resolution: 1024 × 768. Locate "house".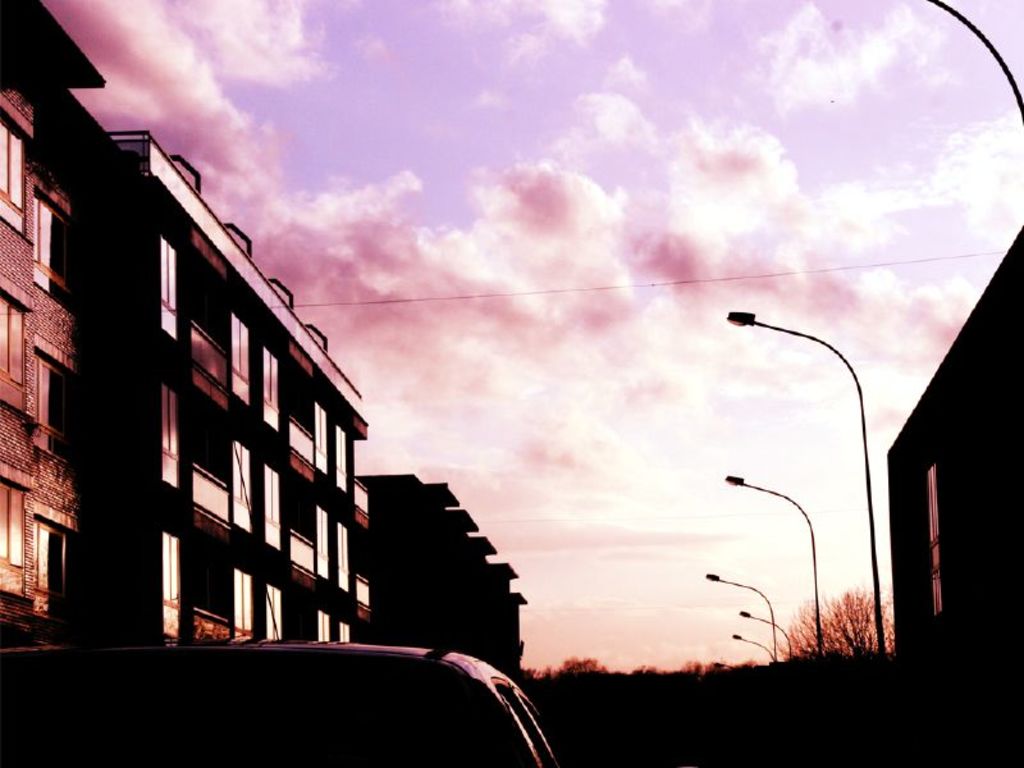
881,221,1023,668.
